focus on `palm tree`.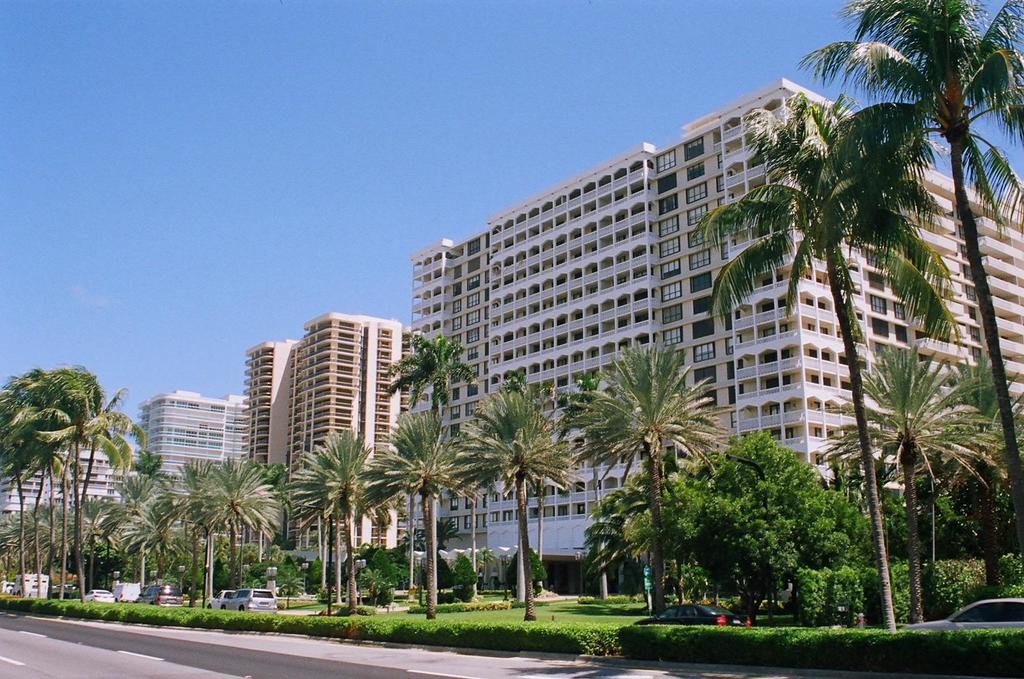
Focused at (left=717, top=97, right=936, bottom=593).
